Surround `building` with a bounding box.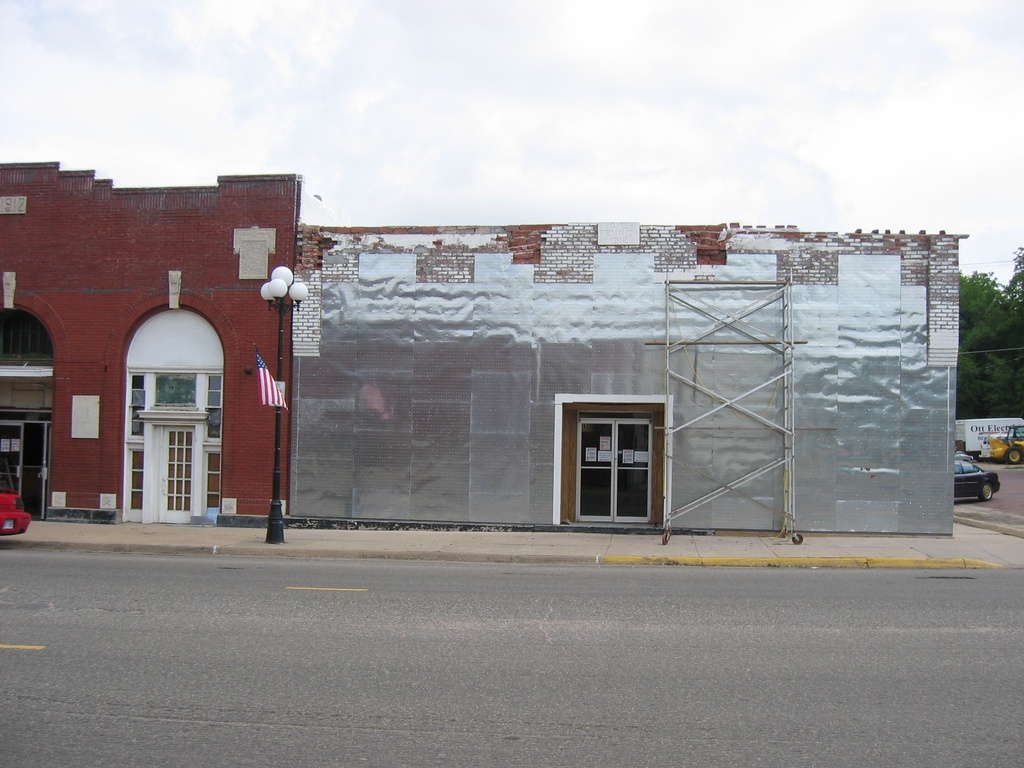
<bbox>283, 221, 970, 538</bbox>.
